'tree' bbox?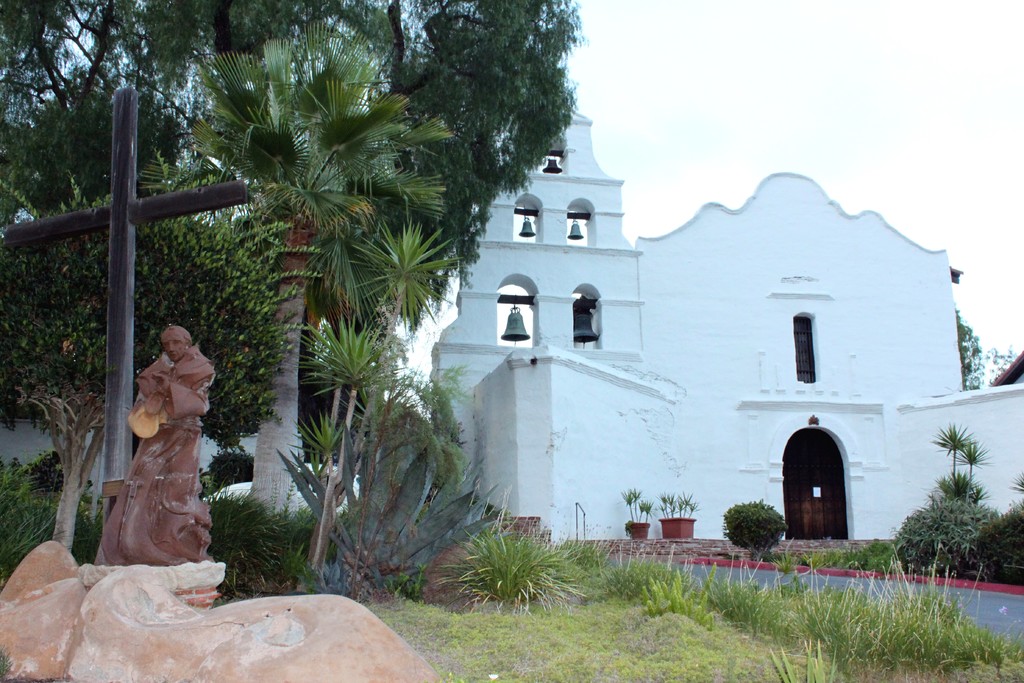
region(0, 70, 191, 212)
